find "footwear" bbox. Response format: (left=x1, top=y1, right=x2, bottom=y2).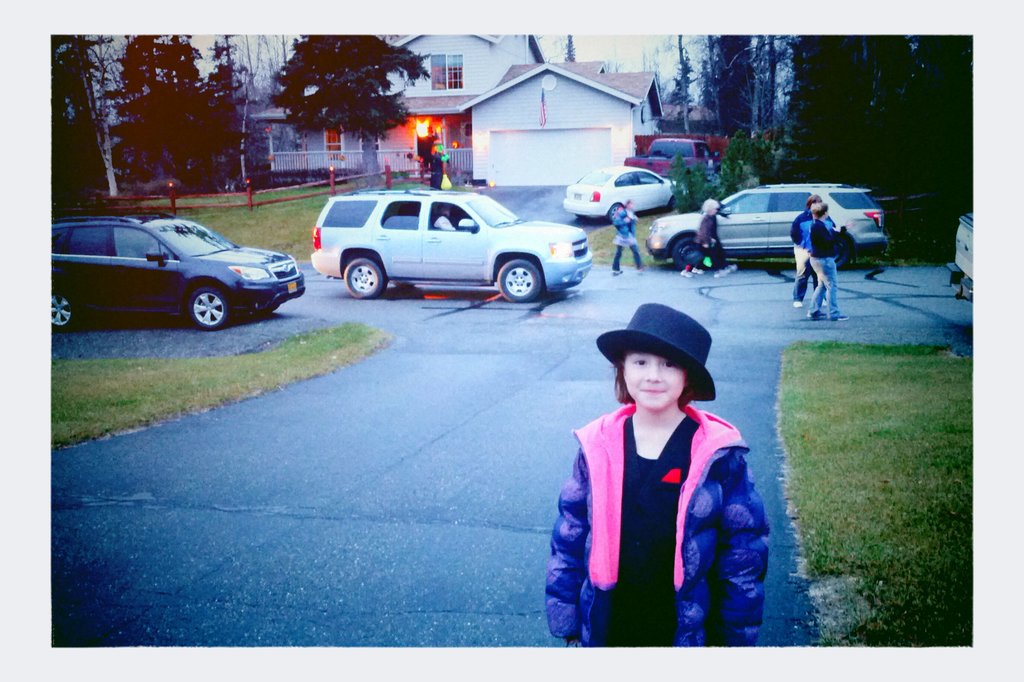
(left=829, top=313, right=850, bottom=322).
